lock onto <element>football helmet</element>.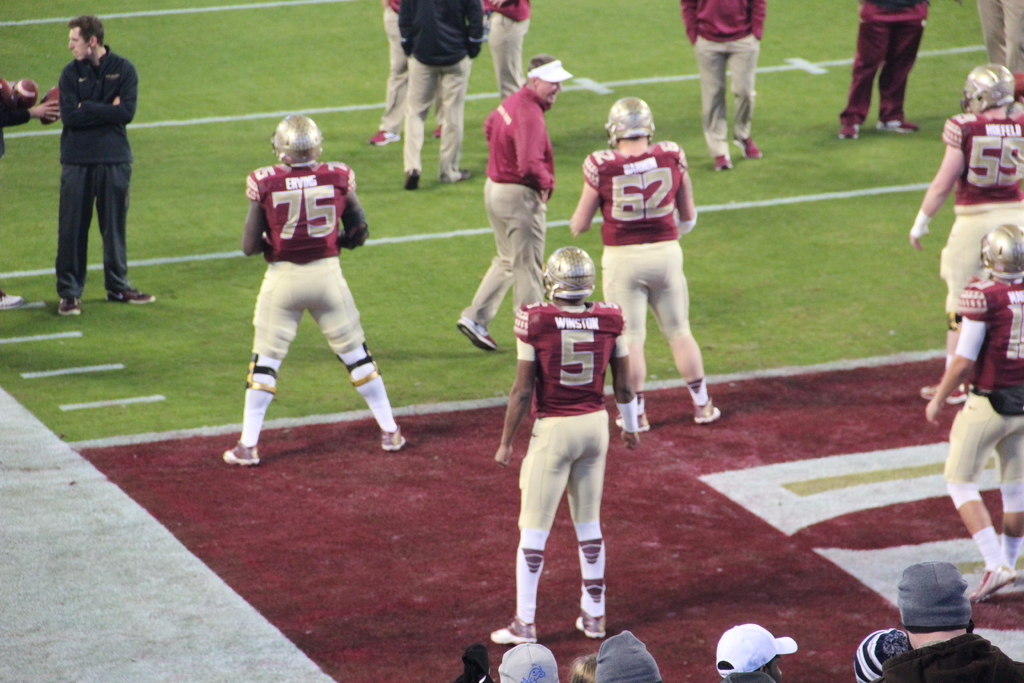
Locked: detection(273, 115, 325, 163).
